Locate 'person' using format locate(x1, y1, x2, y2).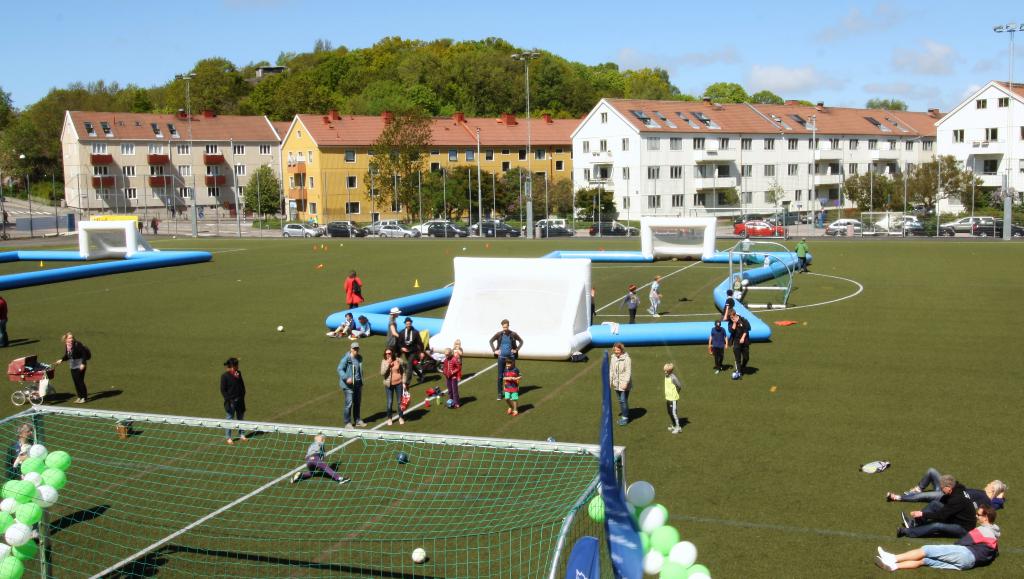
locate(660, 360, 680, 433).
